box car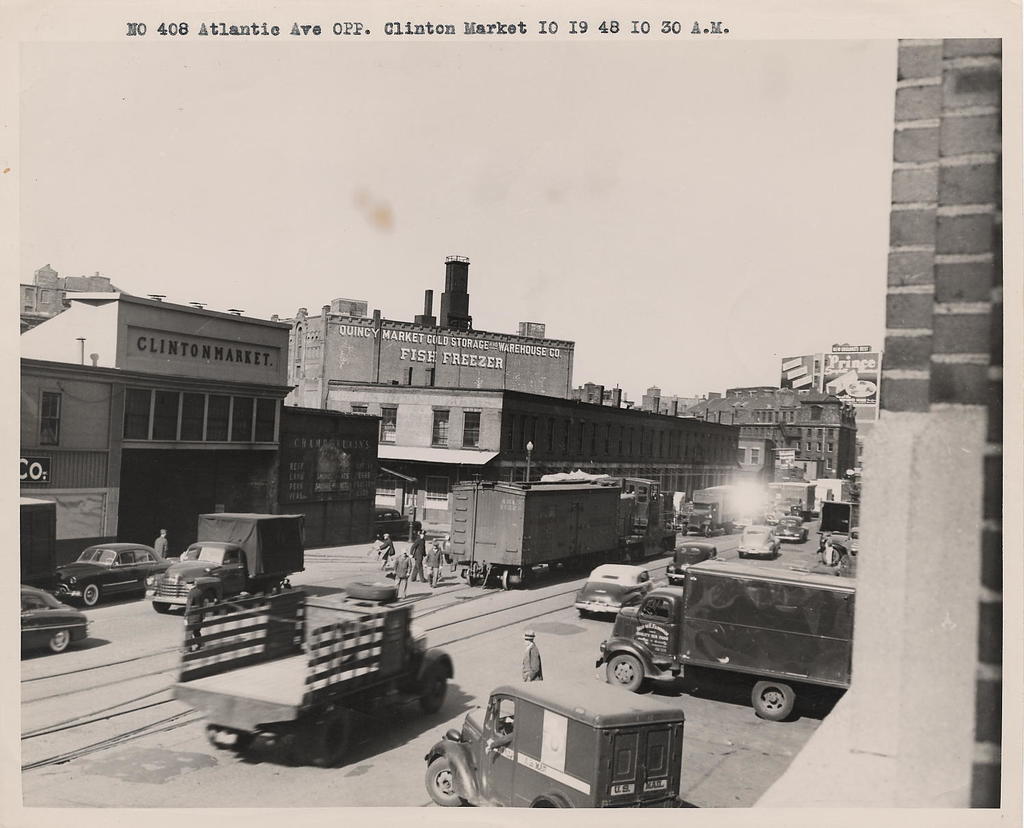
detection(791, 503, 801, 514)
